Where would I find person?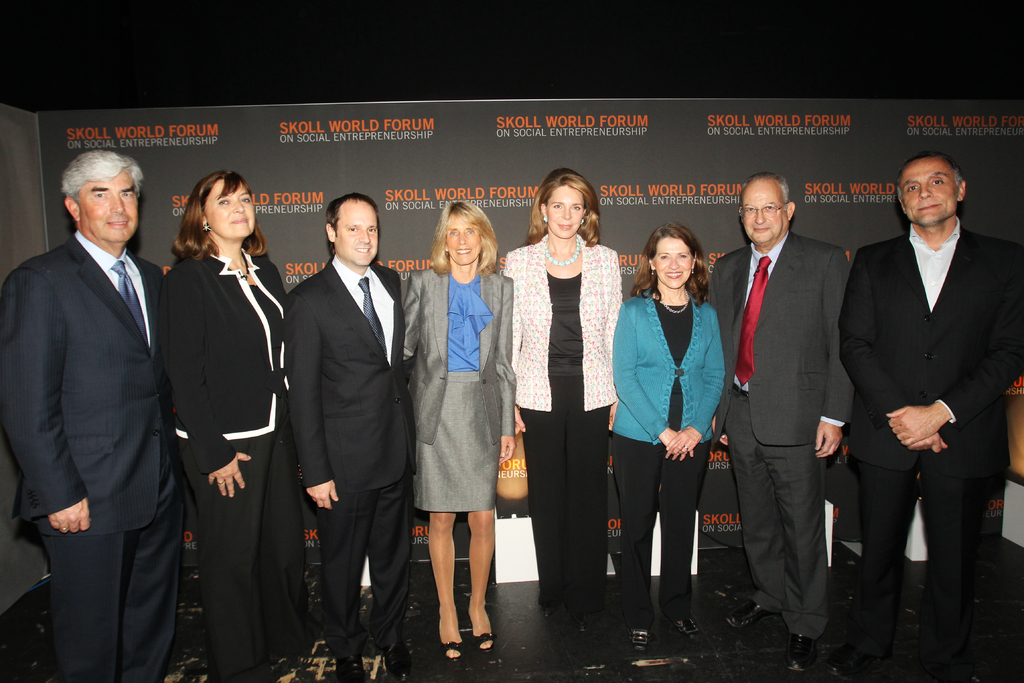
At pyautogui.locateOnScreen(402, 202, 511, 658).
